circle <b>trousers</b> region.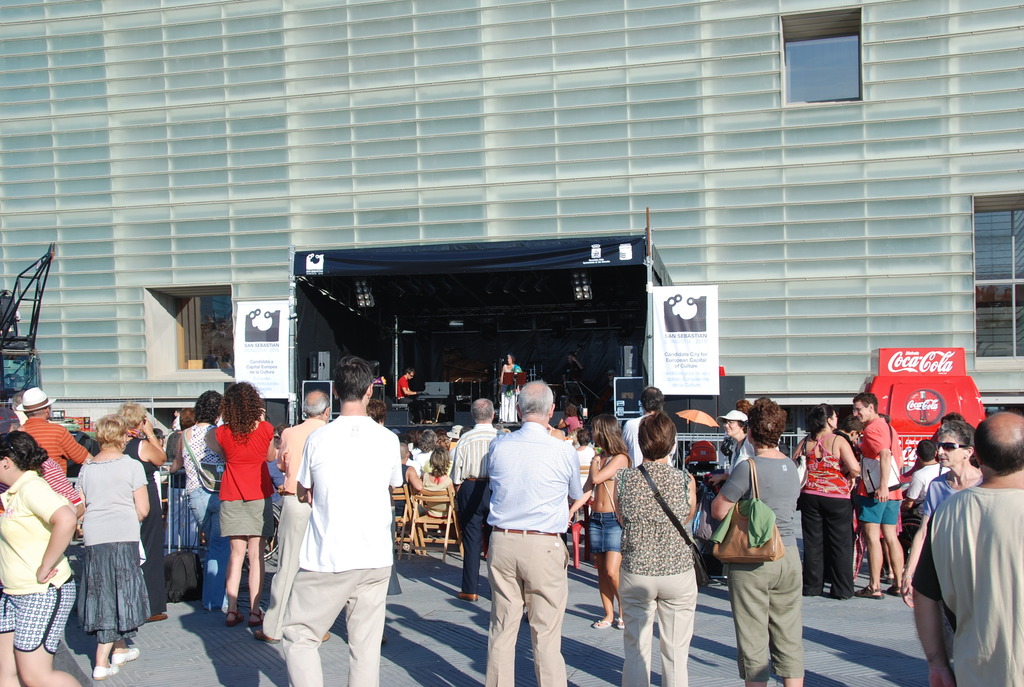
Region: (x1=255, y1=494, x2=314, y2=642).
